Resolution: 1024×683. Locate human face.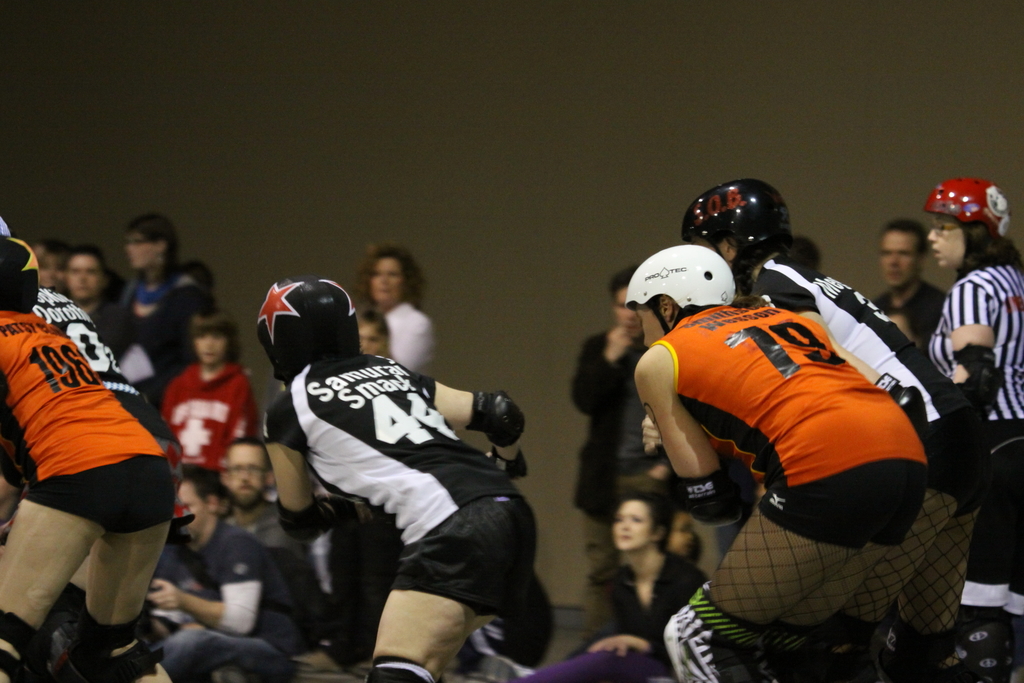
[x1=662, y1=508, x2=692, y2=553].
